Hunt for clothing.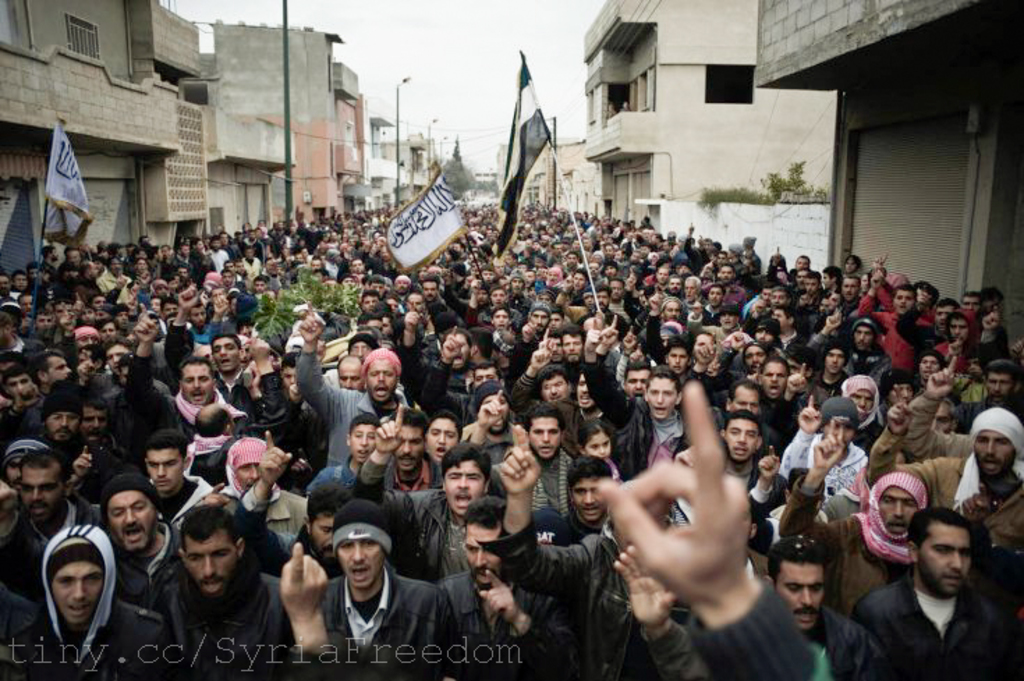
Hunted down at [762, 391, 802, 453].
